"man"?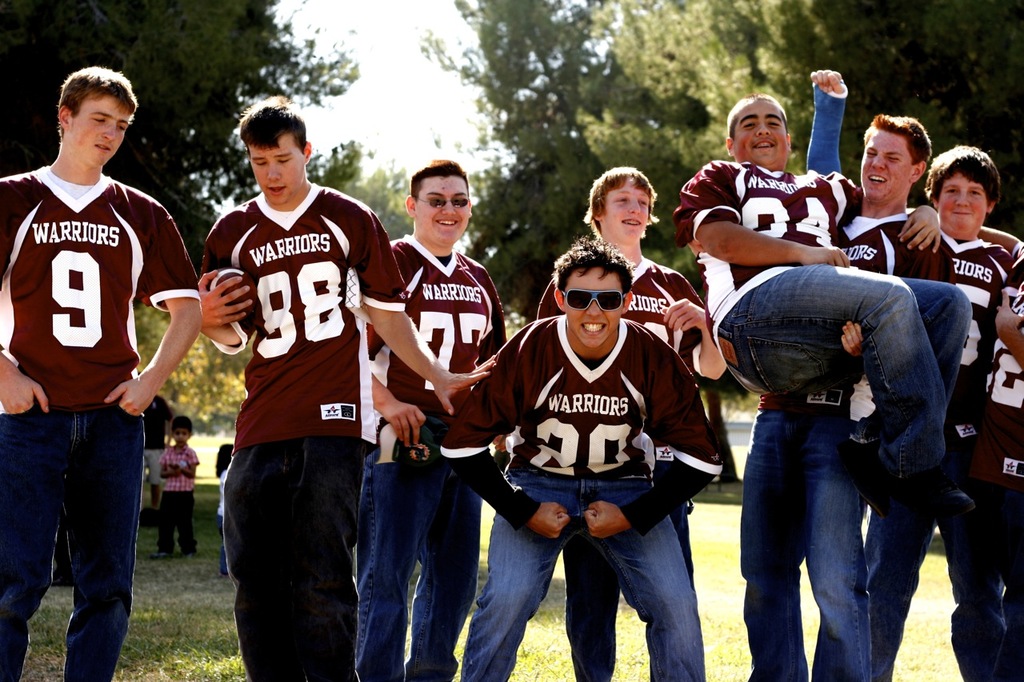
[370,158,506,681]
